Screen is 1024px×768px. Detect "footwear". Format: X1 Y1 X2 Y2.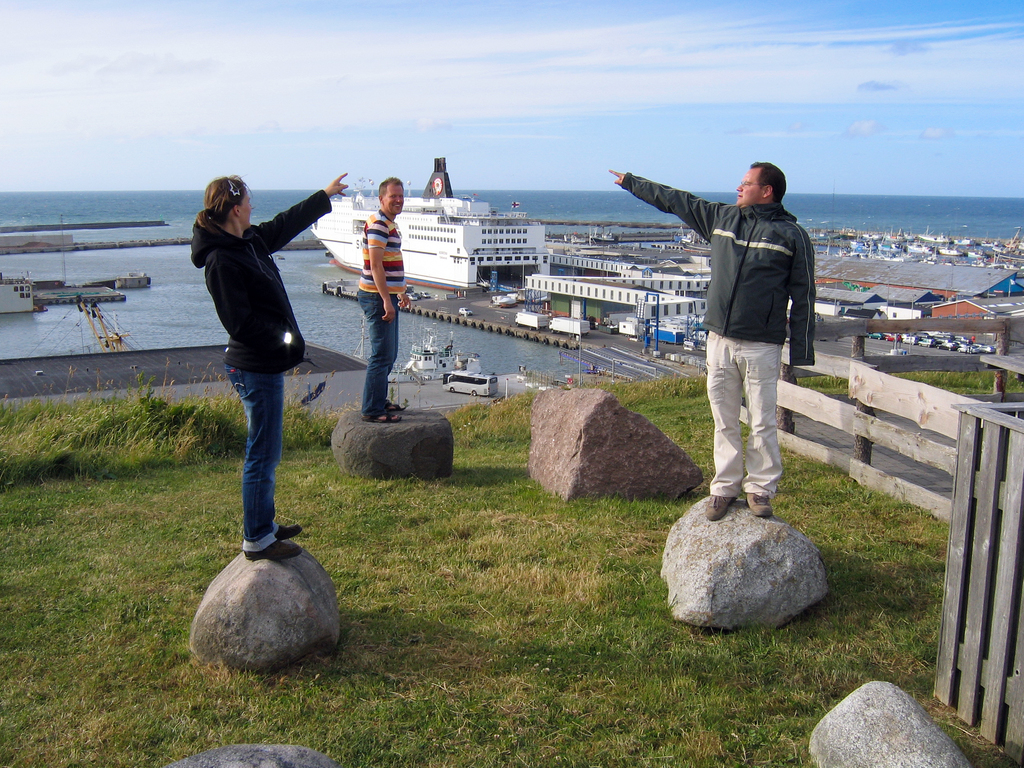
708 494 737 524.
